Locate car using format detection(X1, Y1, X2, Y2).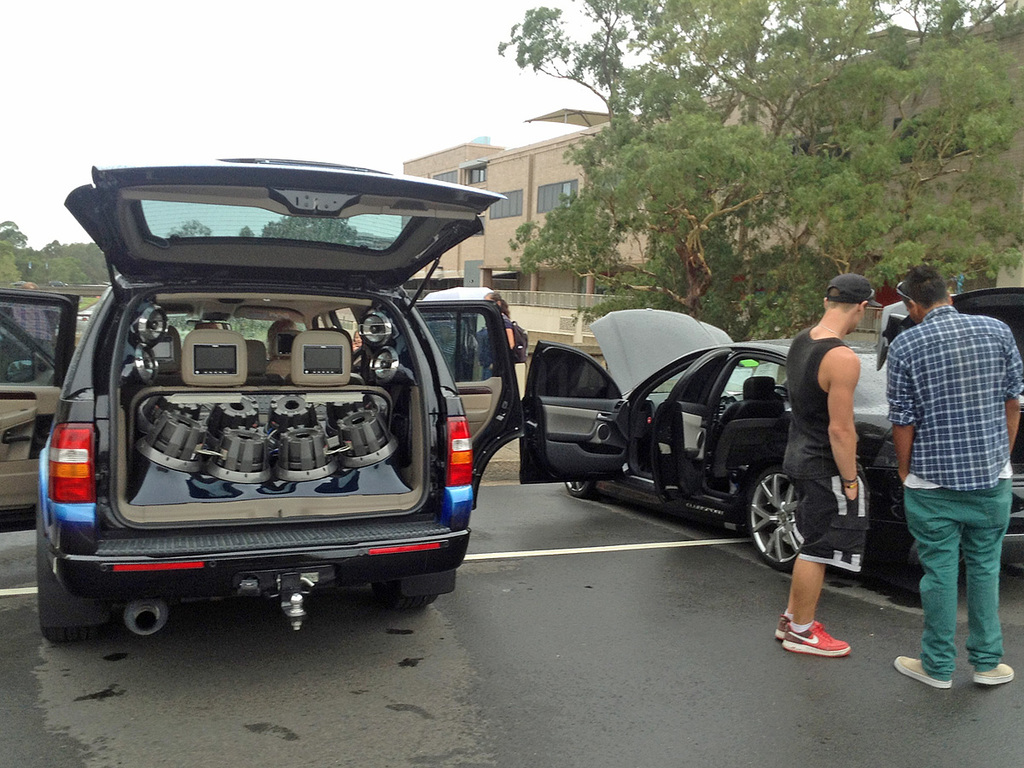
detection(520, 301, 1023, 573).
